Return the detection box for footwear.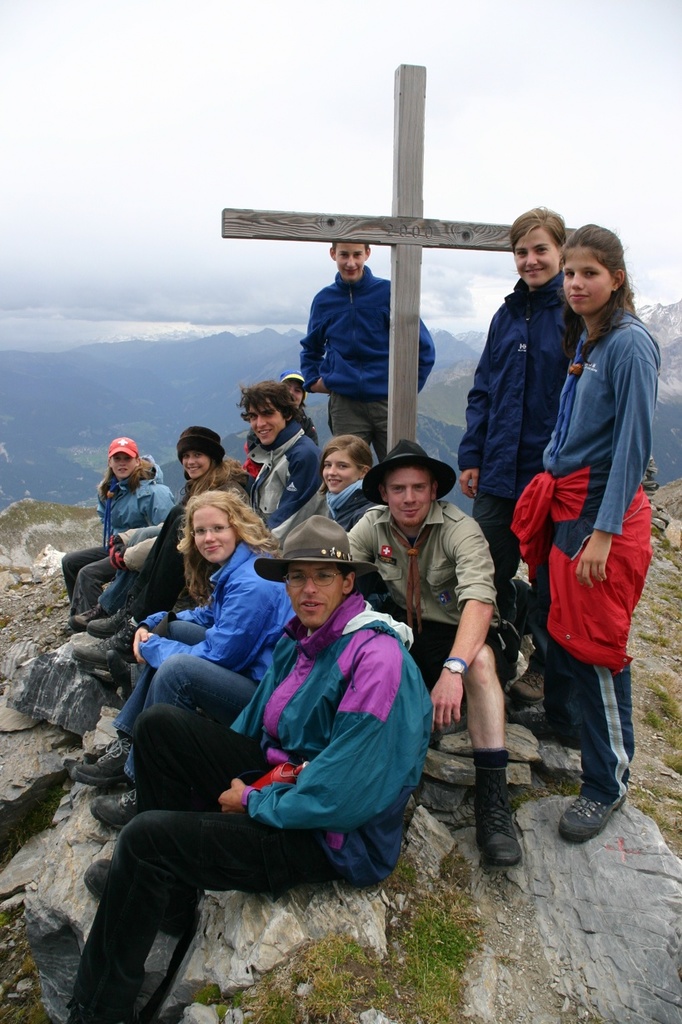
82:860:202:948.
